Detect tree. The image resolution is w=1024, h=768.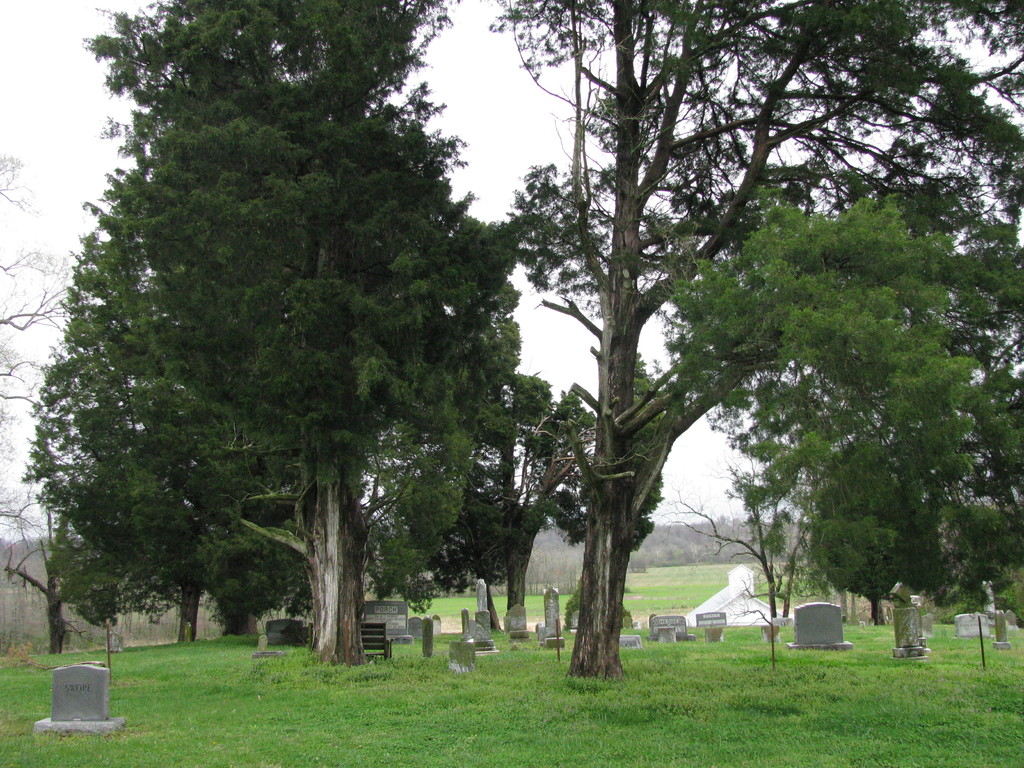
{"x1": 518, "y1": 0, "x2": 1019, "y2": 682}.
